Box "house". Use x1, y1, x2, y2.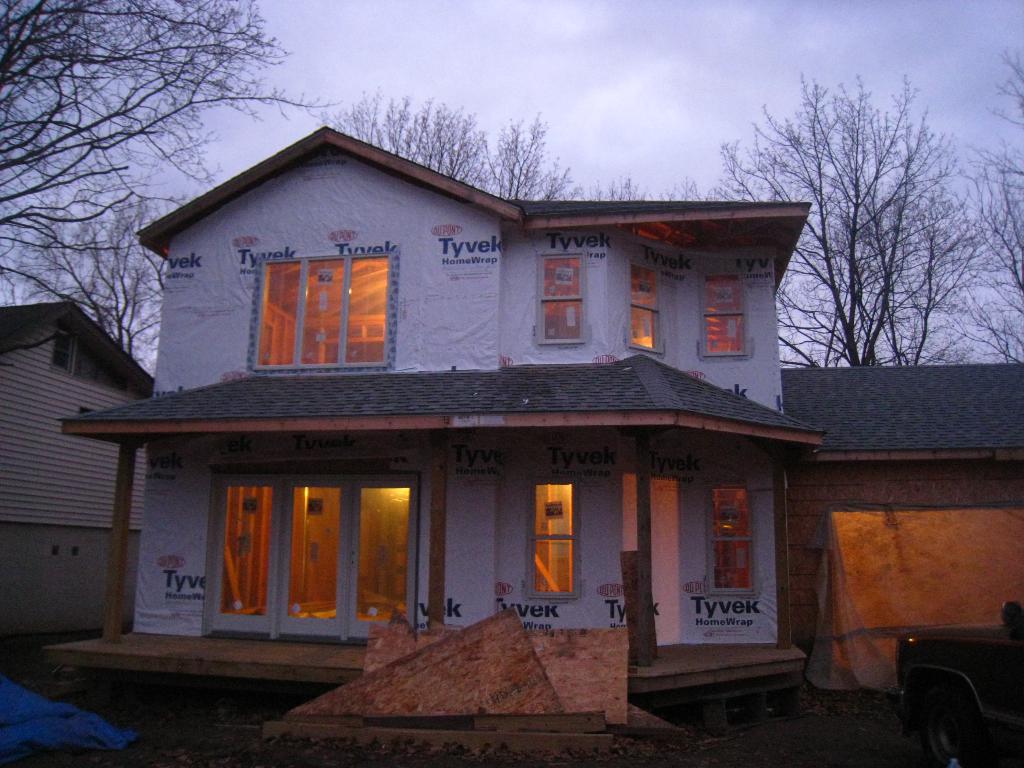
0, 302, 163, 631.
